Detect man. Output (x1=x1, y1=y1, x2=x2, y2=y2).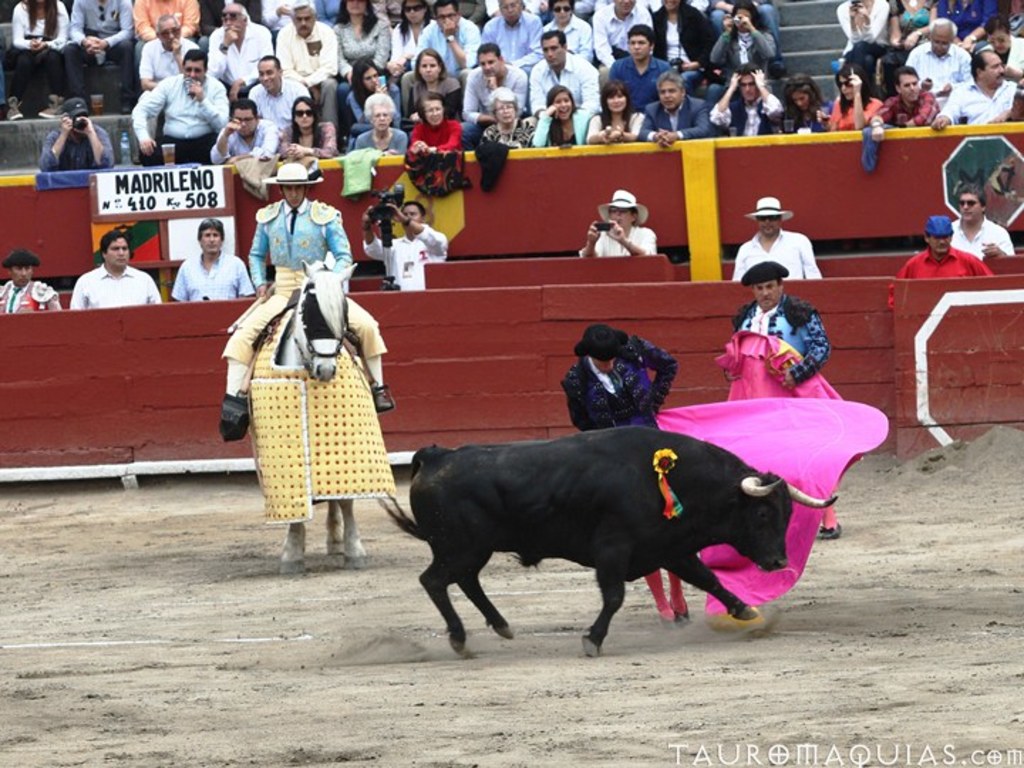
(x1=953, y1=183, x2=1014, y2=256).
